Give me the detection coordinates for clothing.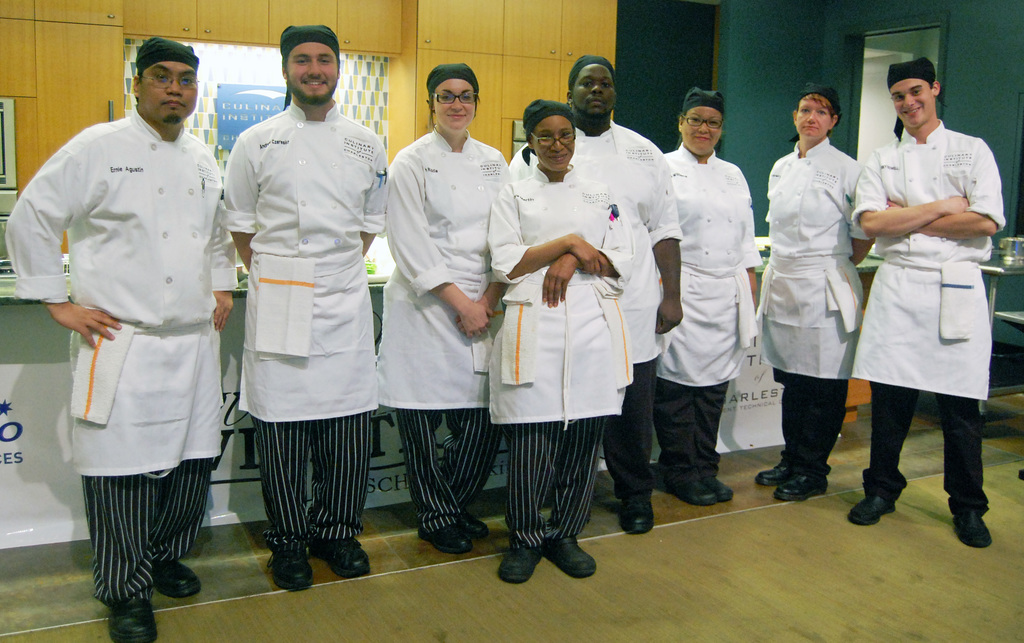
(left=384, top=121, right=502, bottom=551).
